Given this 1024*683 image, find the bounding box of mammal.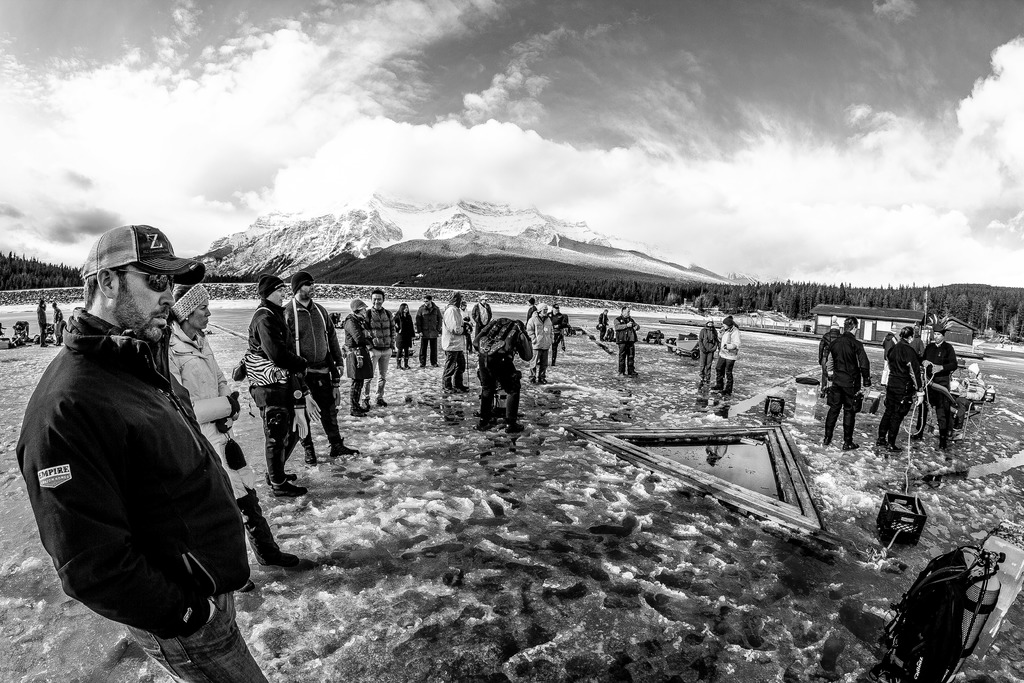
region(460, 300, 472, 340).
